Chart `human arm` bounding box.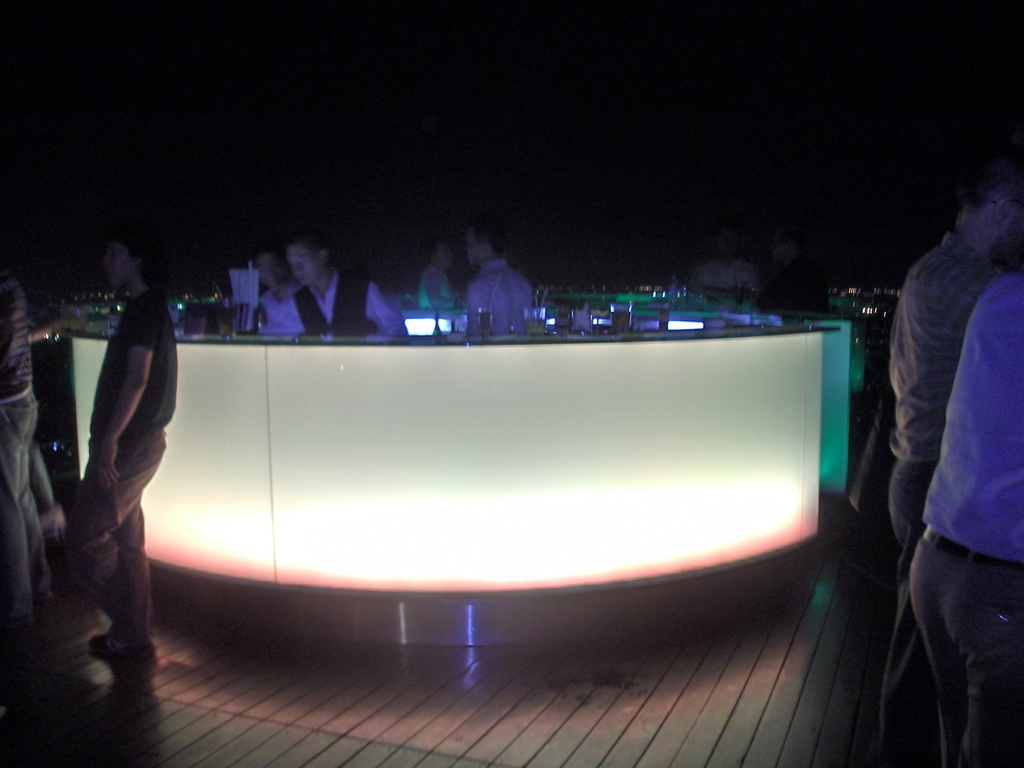
Charted: (19,320,68,344).
